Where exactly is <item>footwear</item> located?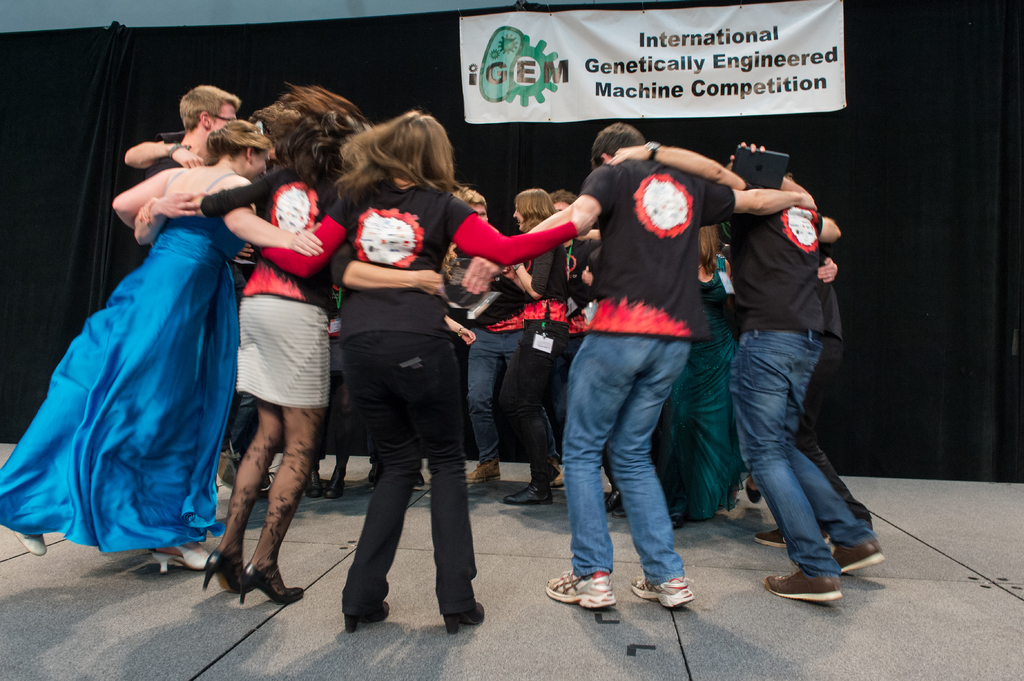
Its bounding box is bbox(671, 515, 682, 527).
